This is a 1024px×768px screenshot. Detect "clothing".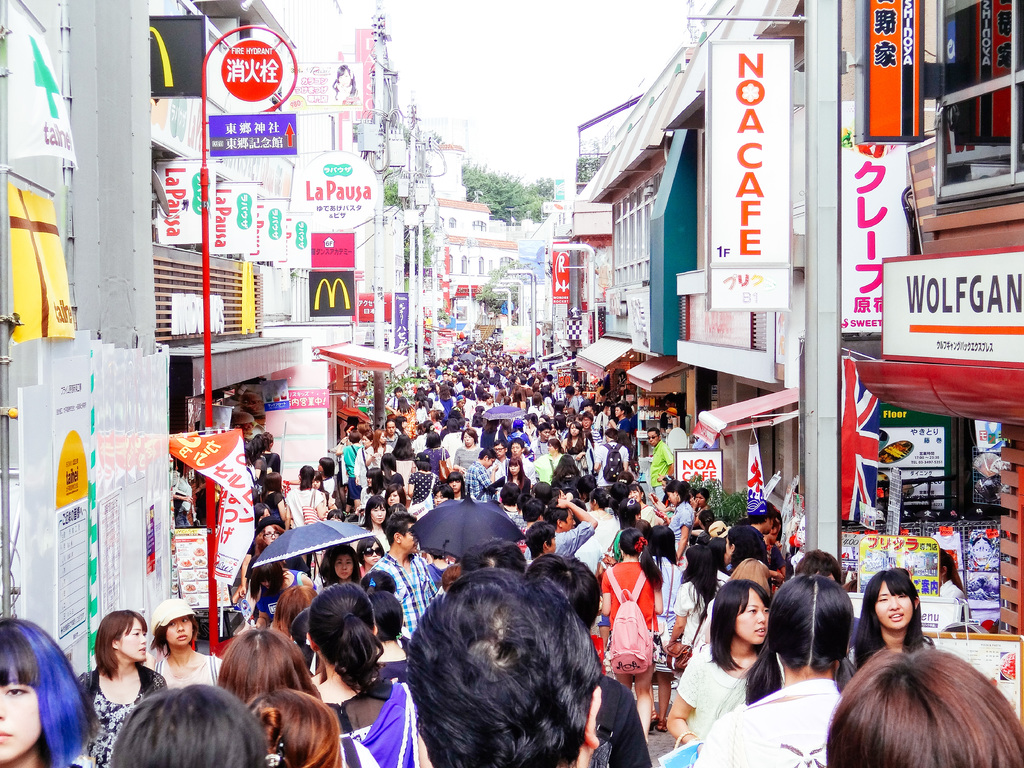
box=[644, 500, 662, 525].
